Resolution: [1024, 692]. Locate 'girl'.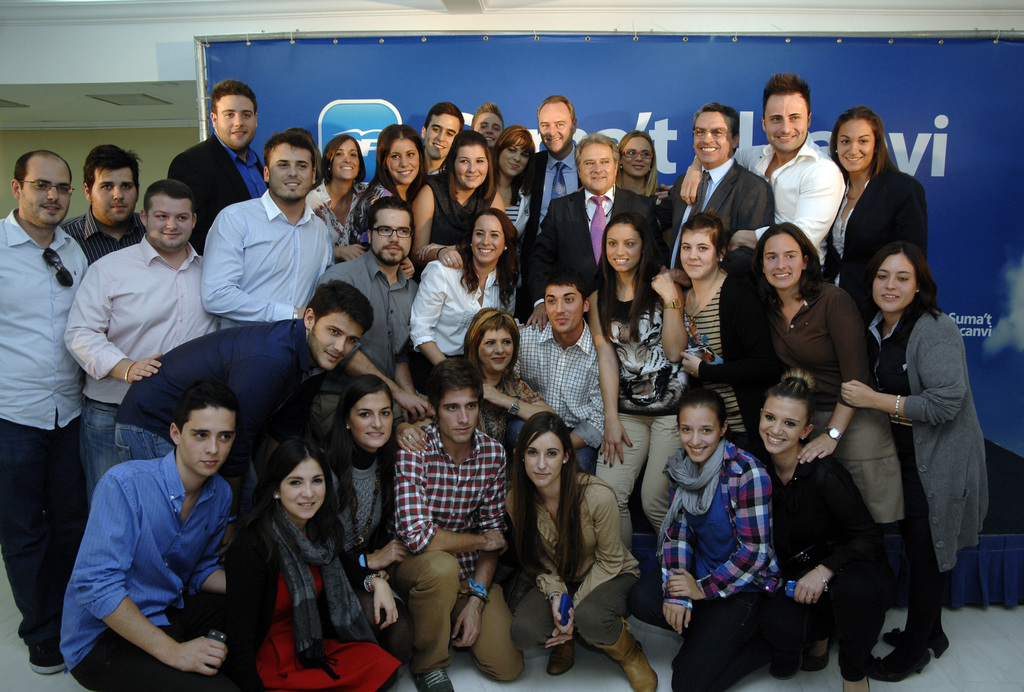
<region>828, 108, 935, 306</region>.
